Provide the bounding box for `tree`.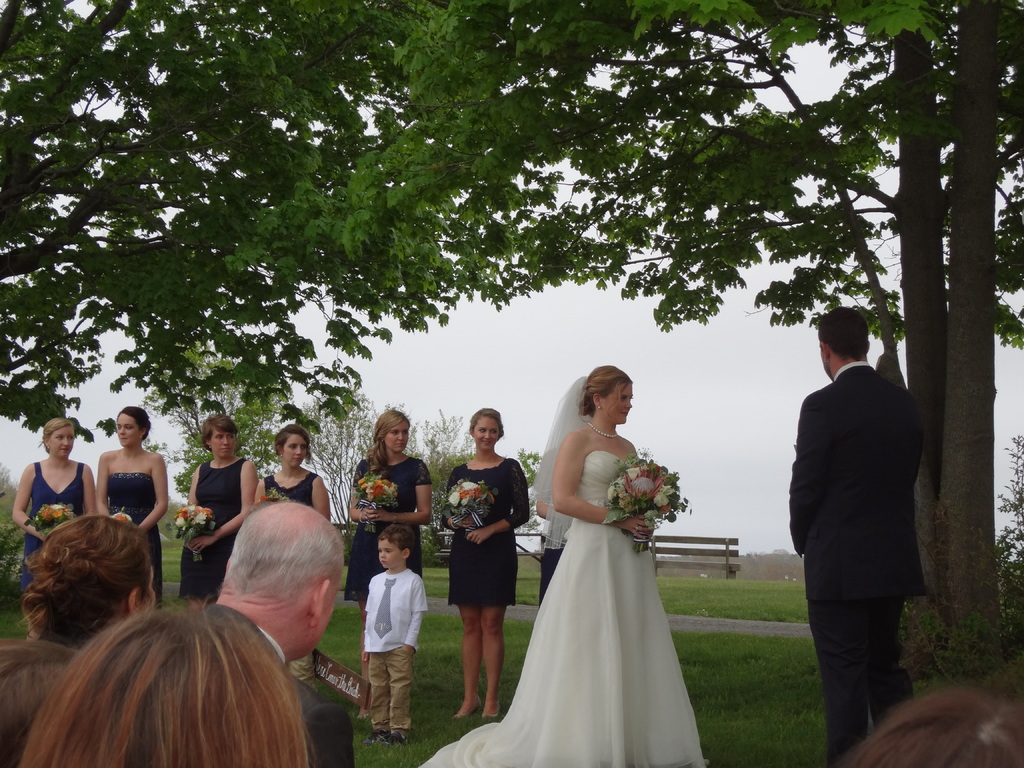
<region>999, 430, 1023, 659</region>.
